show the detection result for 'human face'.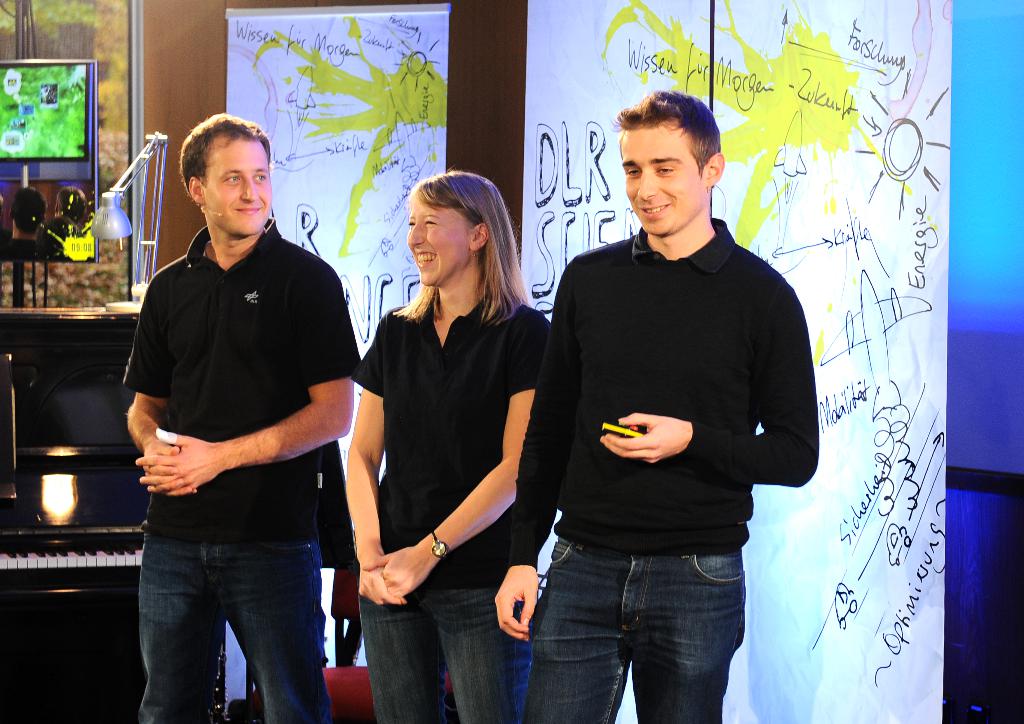
locate(202, 136, 272, 236).
